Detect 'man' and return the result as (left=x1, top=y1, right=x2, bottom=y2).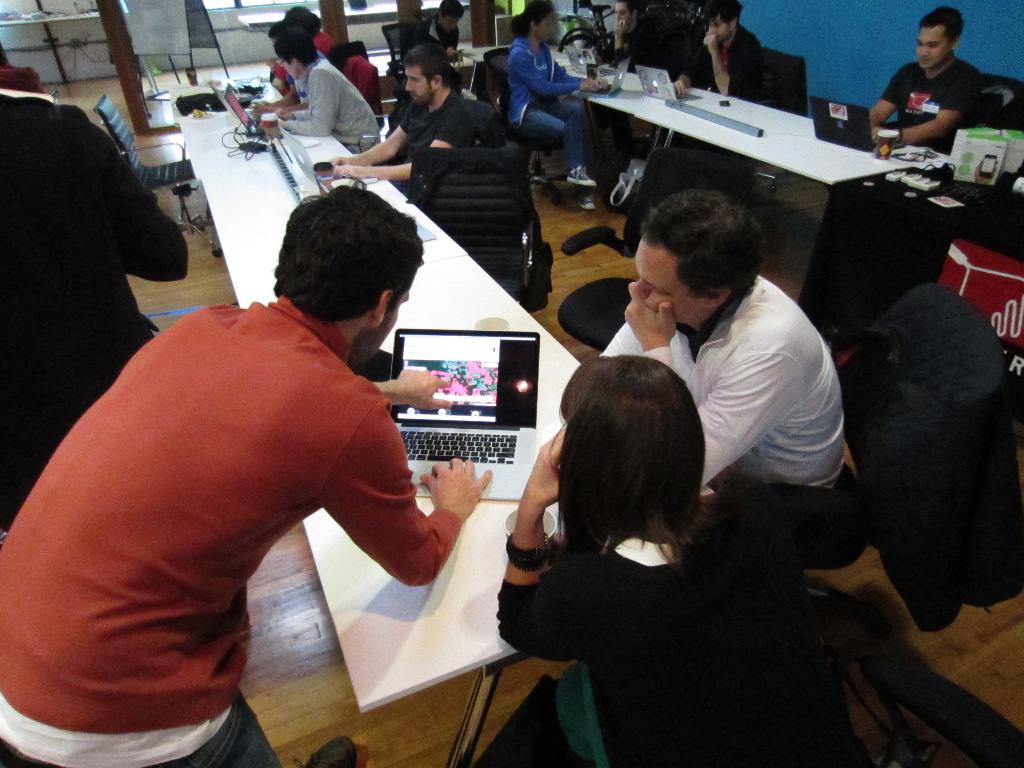
(left=334, top=42, right=477, bottom=180).
